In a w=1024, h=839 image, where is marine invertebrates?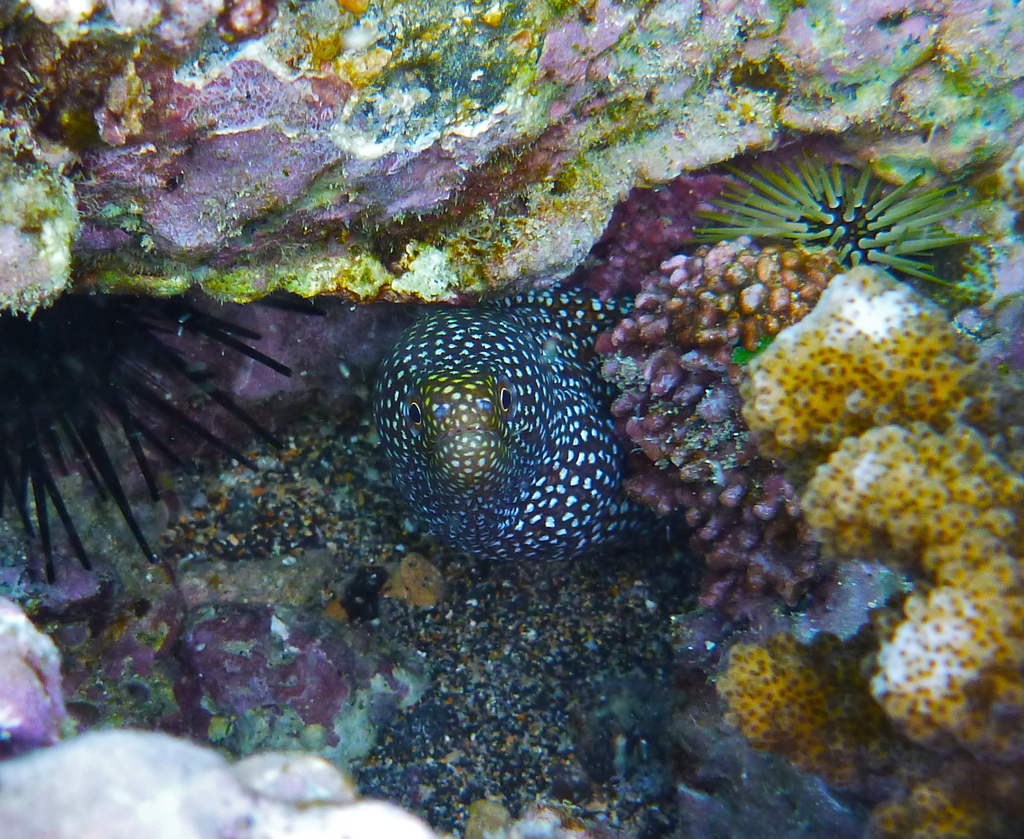
(349,246,733,596).
